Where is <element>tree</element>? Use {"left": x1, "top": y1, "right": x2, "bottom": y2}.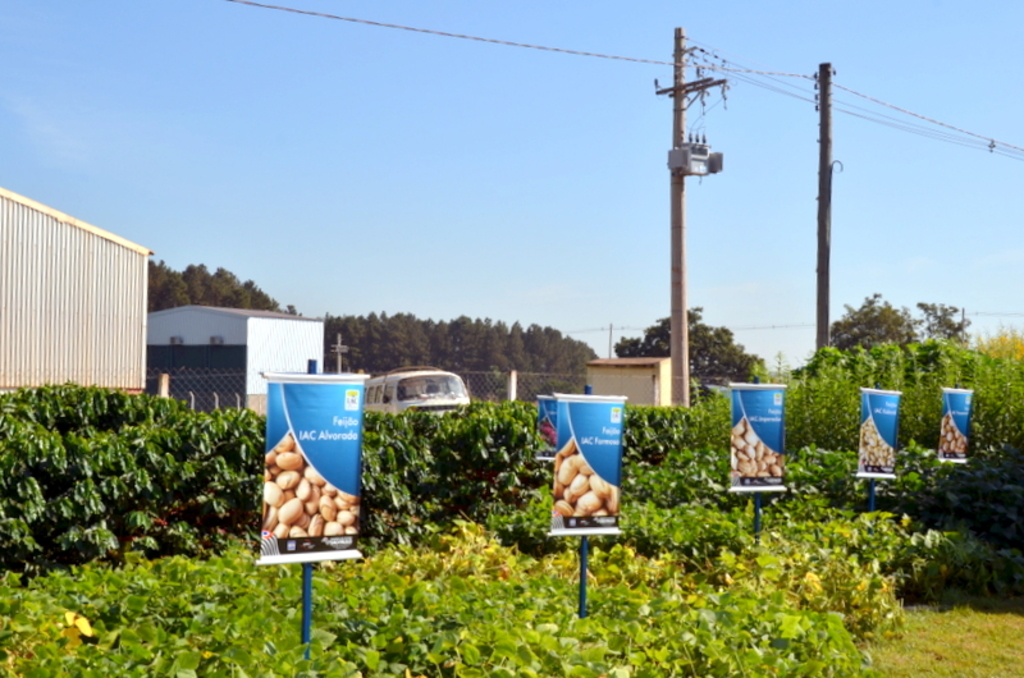
{"left": 828, "top": 289, "right": 925, "bottom": 356}.
